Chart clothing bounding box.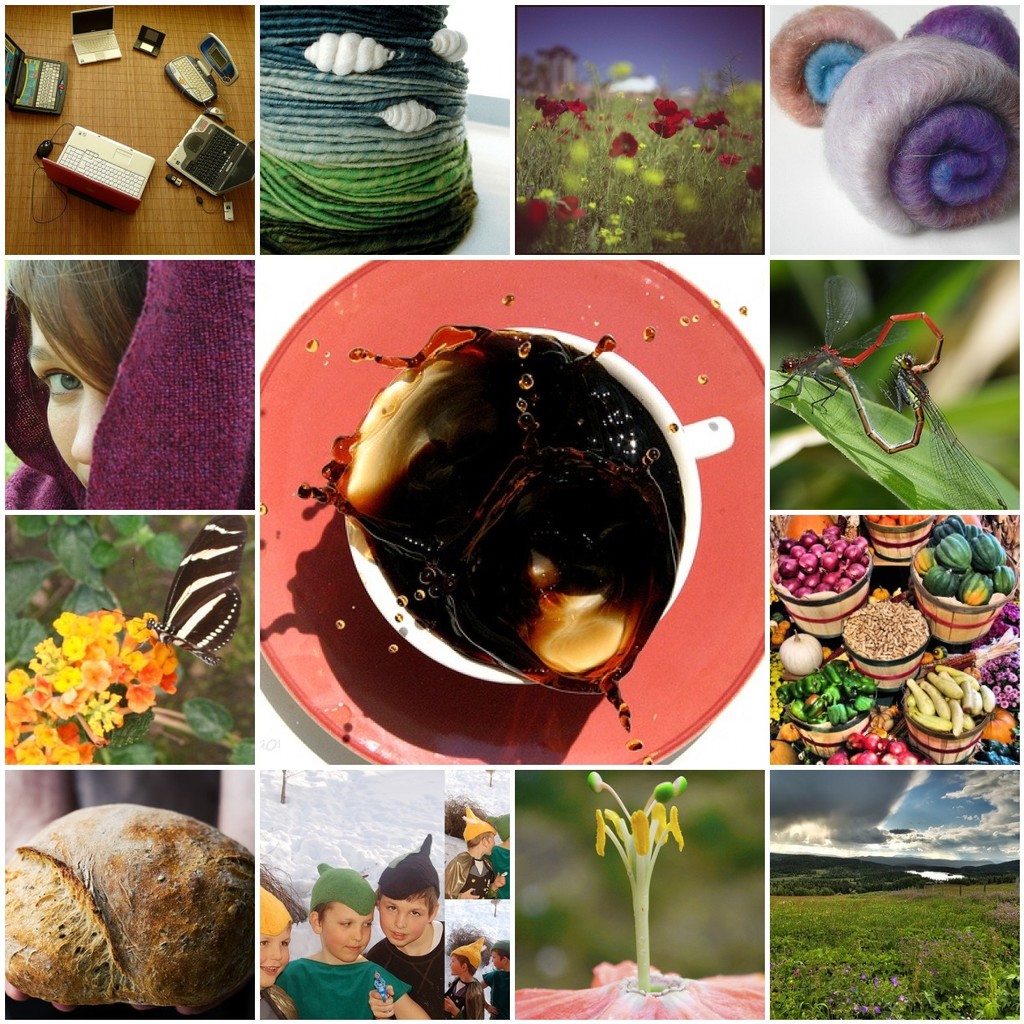
Charted: 443, 852, 491, 894.
